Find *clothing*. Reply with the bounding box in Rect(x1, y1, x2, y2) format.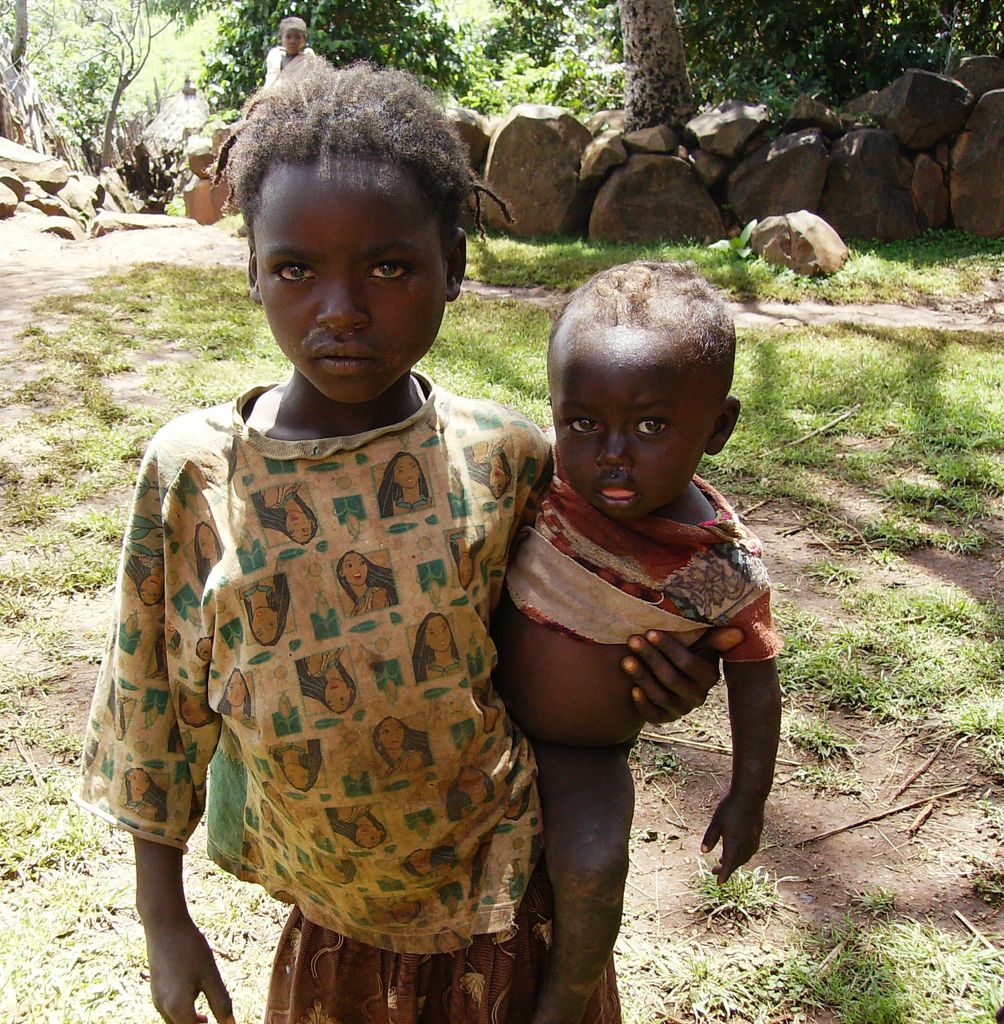
Rect(263, 47, 327, 92).
